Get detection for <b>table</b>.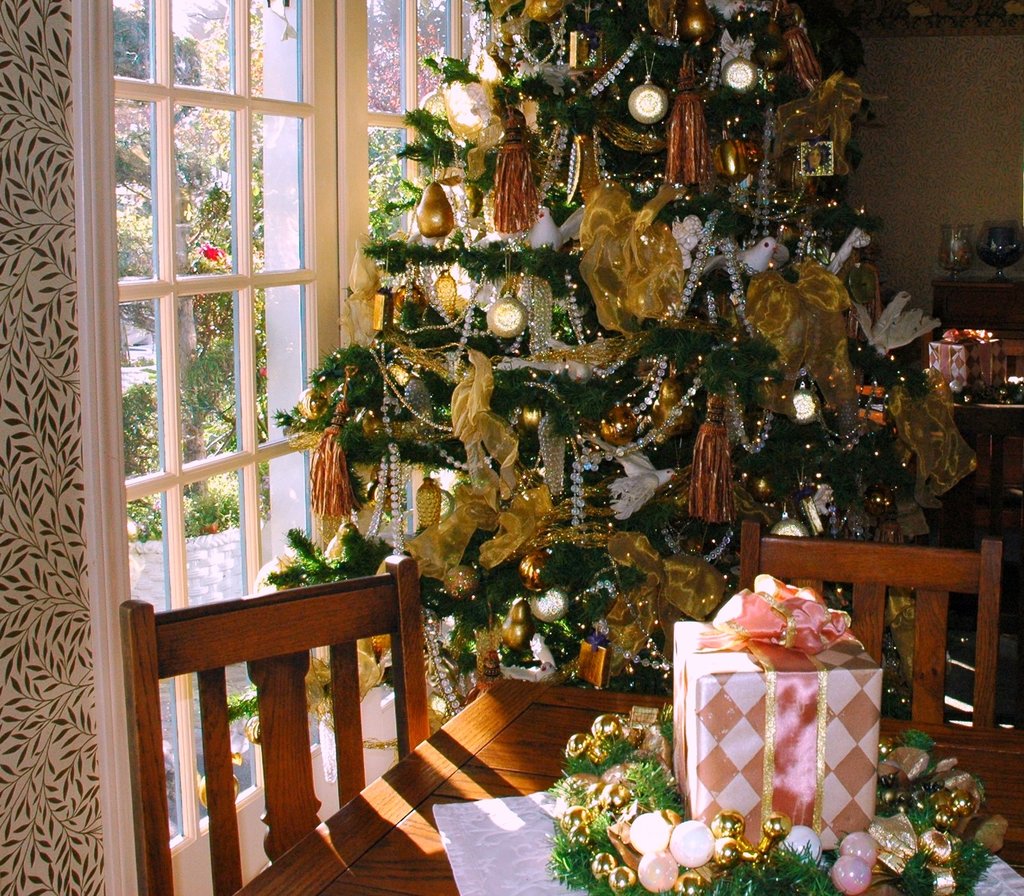
Detection: x1=238 y1=669 x2=1023 y2=895.
